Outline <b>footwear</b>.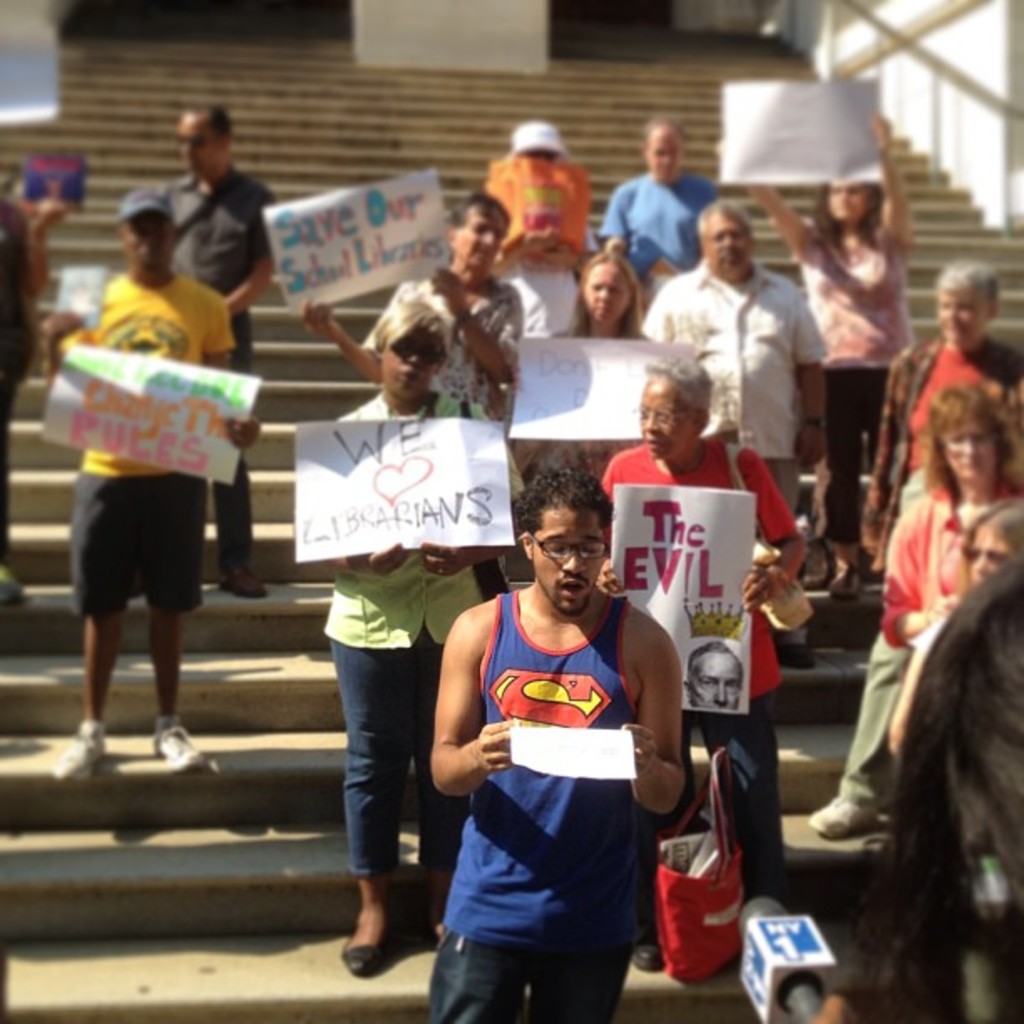
Outline: bbox=(780, 639, 818, 668).
